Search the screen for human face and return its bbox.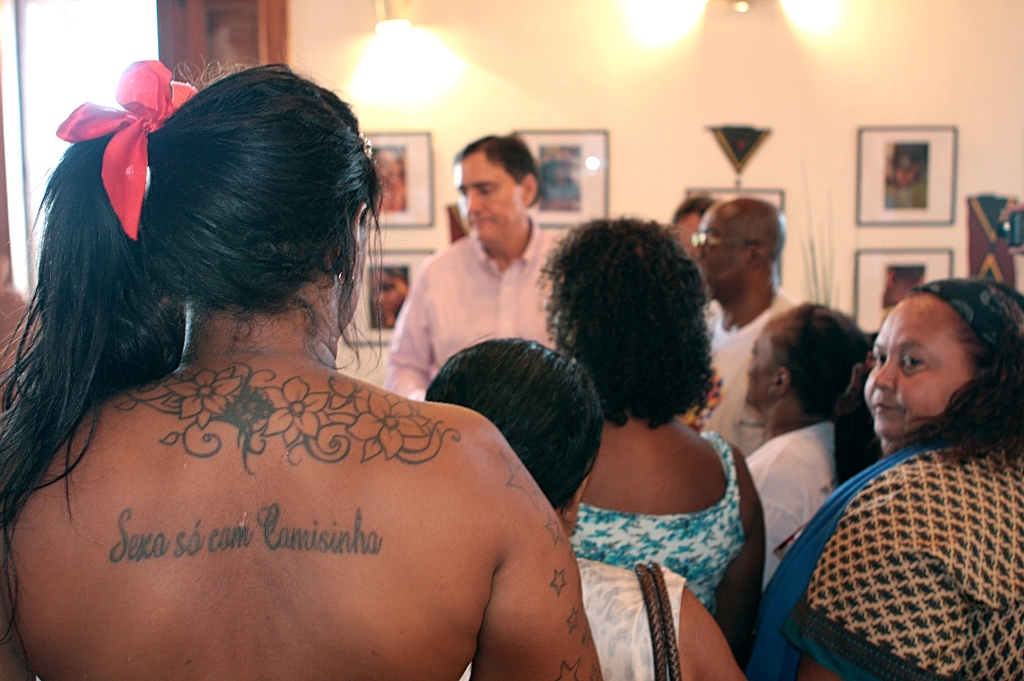
Found: pyautogui.locateOnScreen(455, 150, 522, 243).
